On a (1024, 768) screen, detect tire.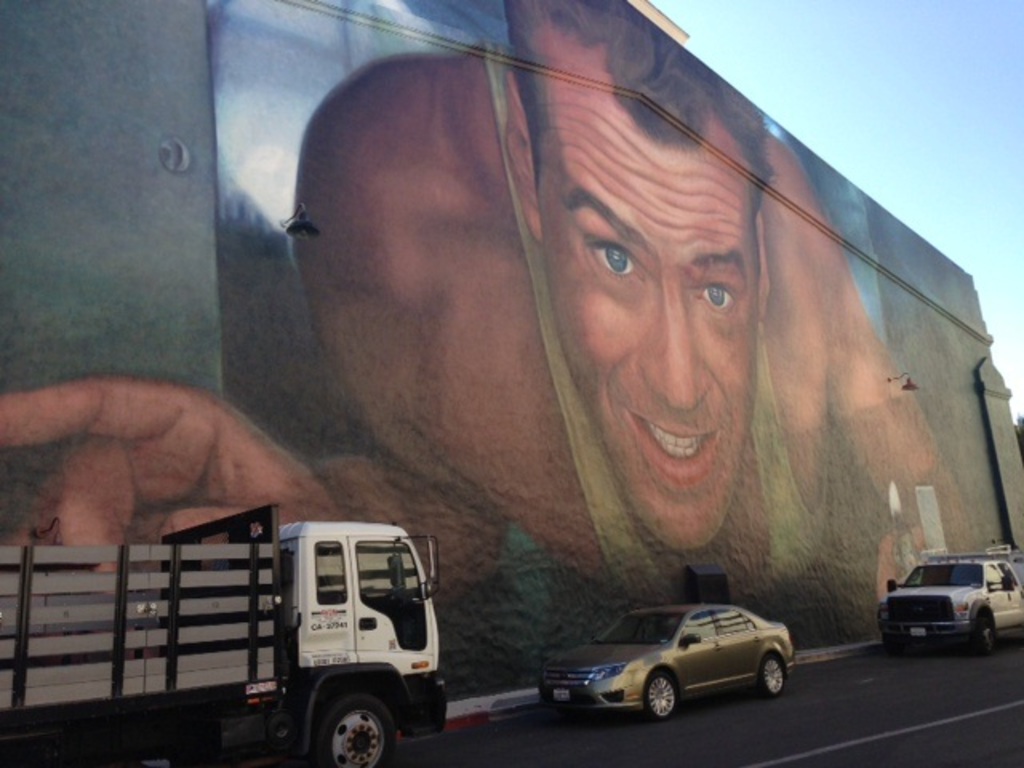
<bbox>974, 603, 998, 654</bbox>.
